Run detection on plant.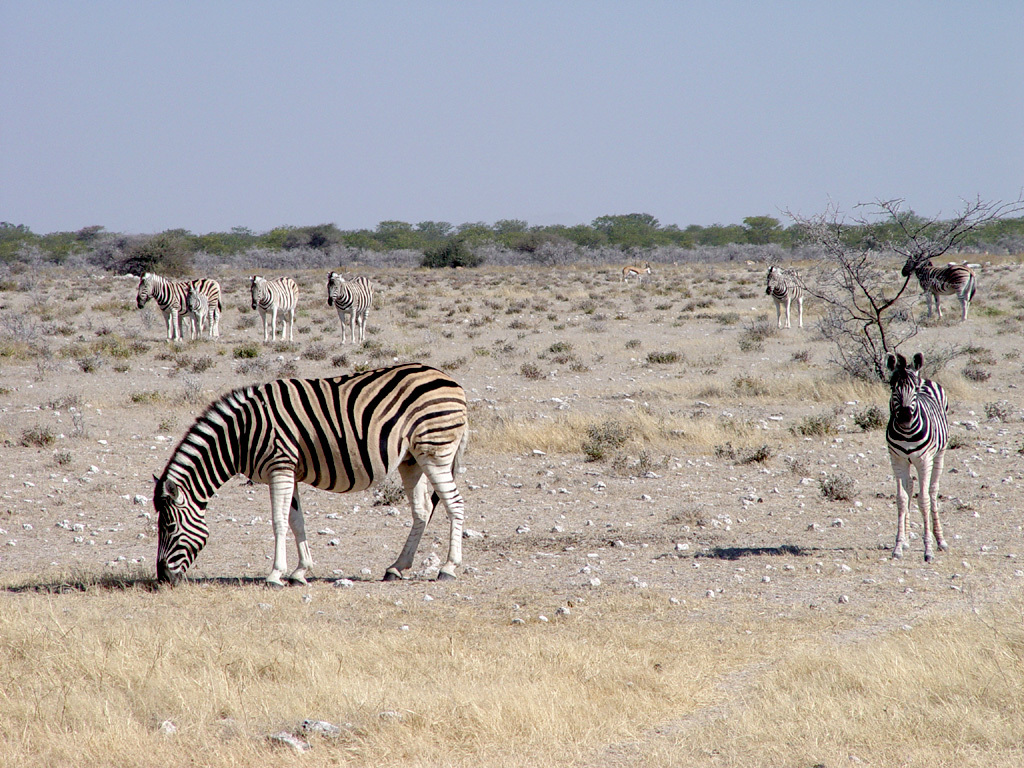
Result: 851, 402, 889, 431.
